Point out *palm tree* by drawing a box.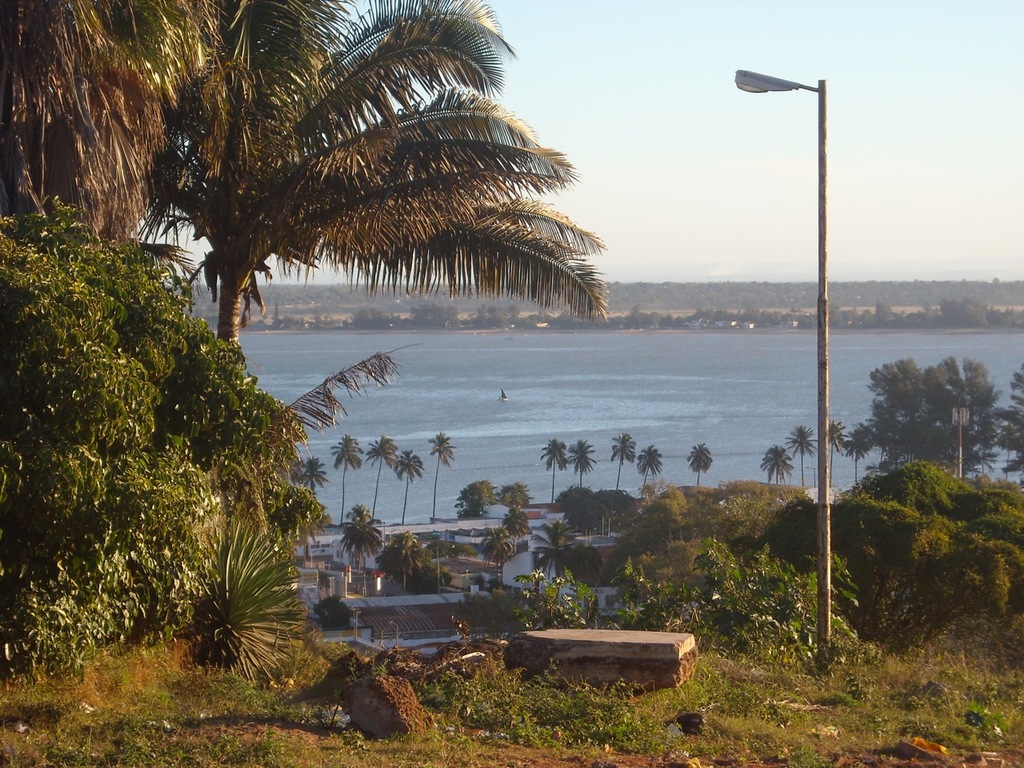
[left=571, top=440, right=597, bottom=502].
